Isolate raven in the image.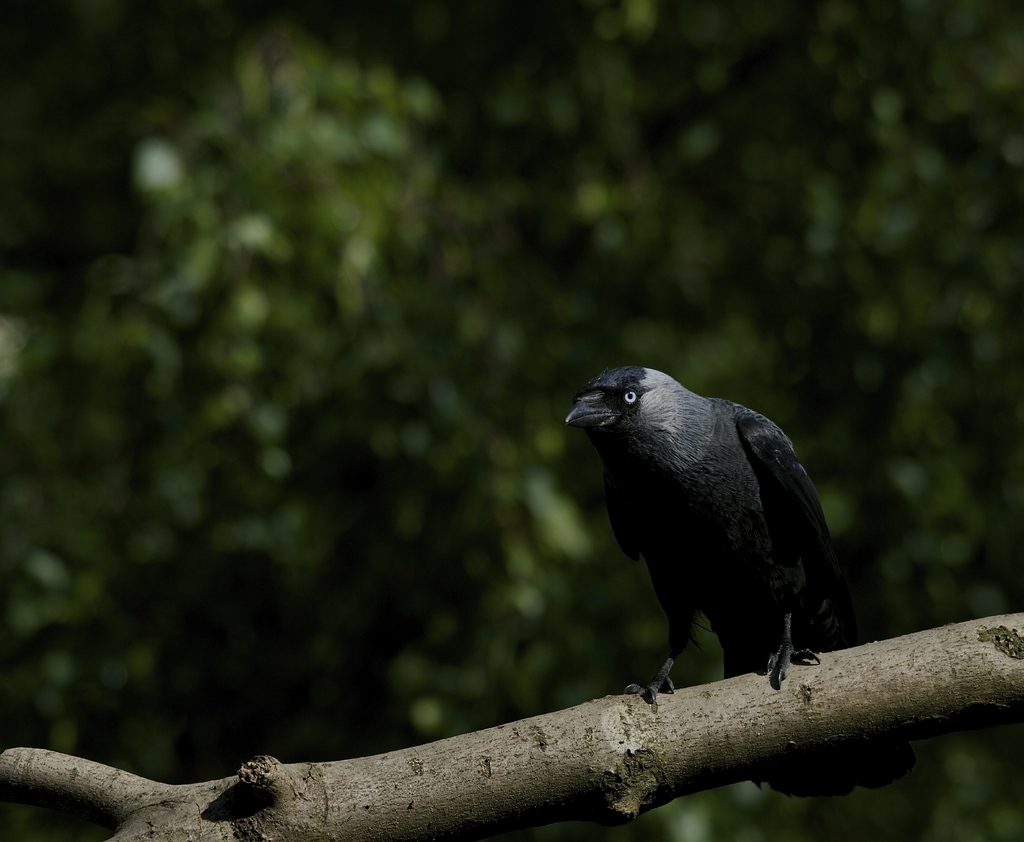
Isolated region: (562, 352, 860, 750).
